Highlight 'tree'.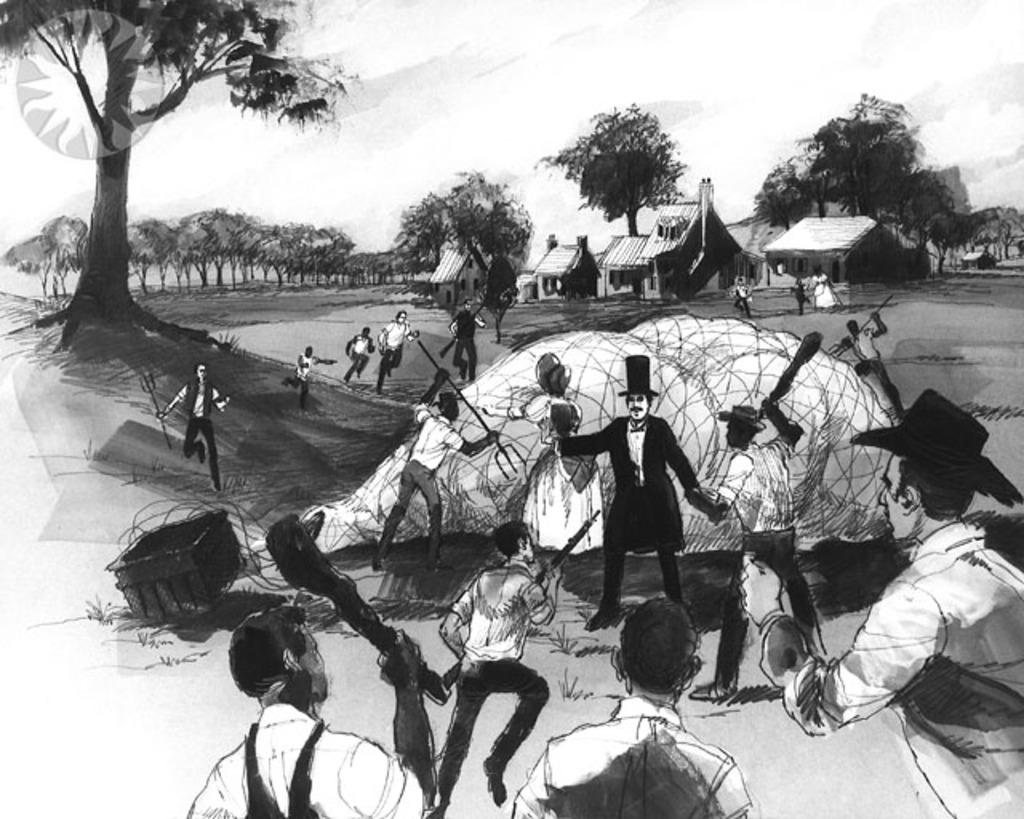
Highlighted region: (left=546, top=94, right=696, bottom=240).
